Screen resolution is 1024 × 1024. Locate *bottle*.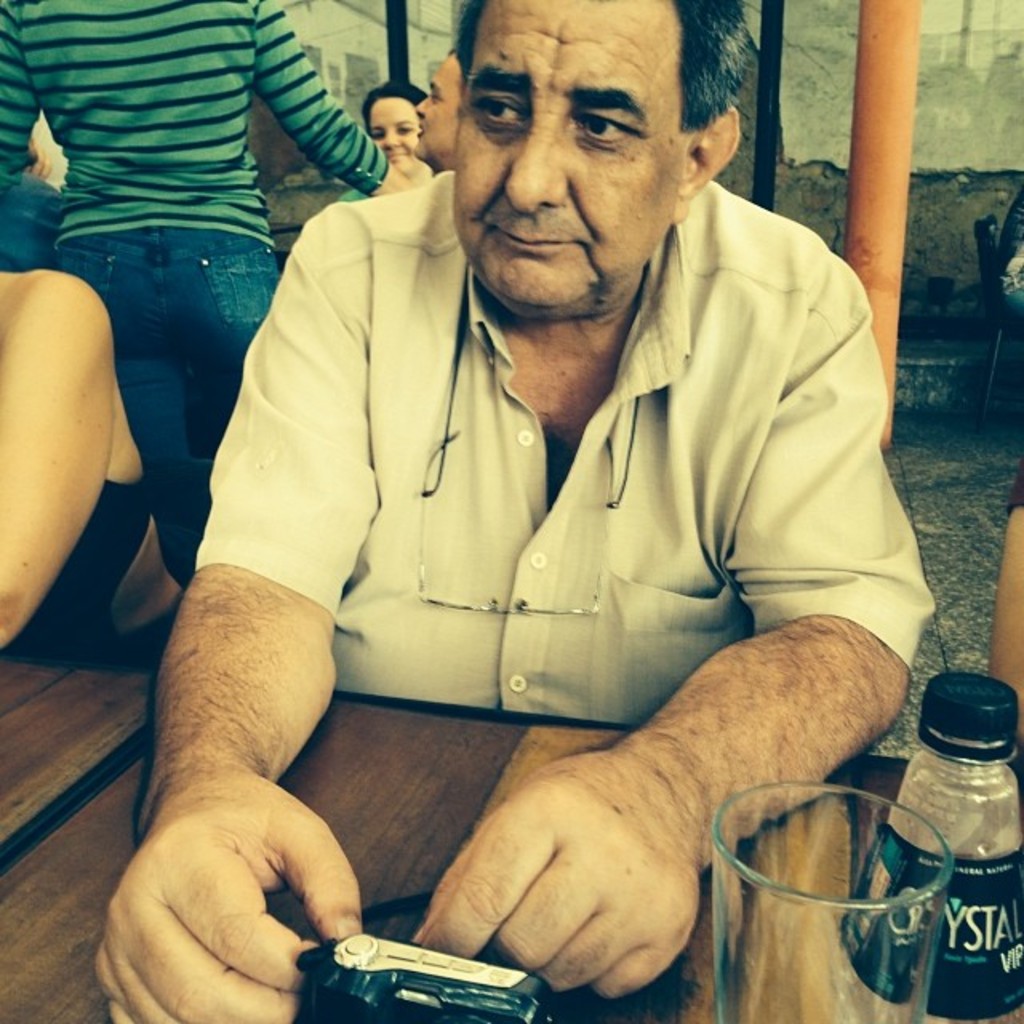
[x1=814, y1=674, x2=1011, y2=984].
